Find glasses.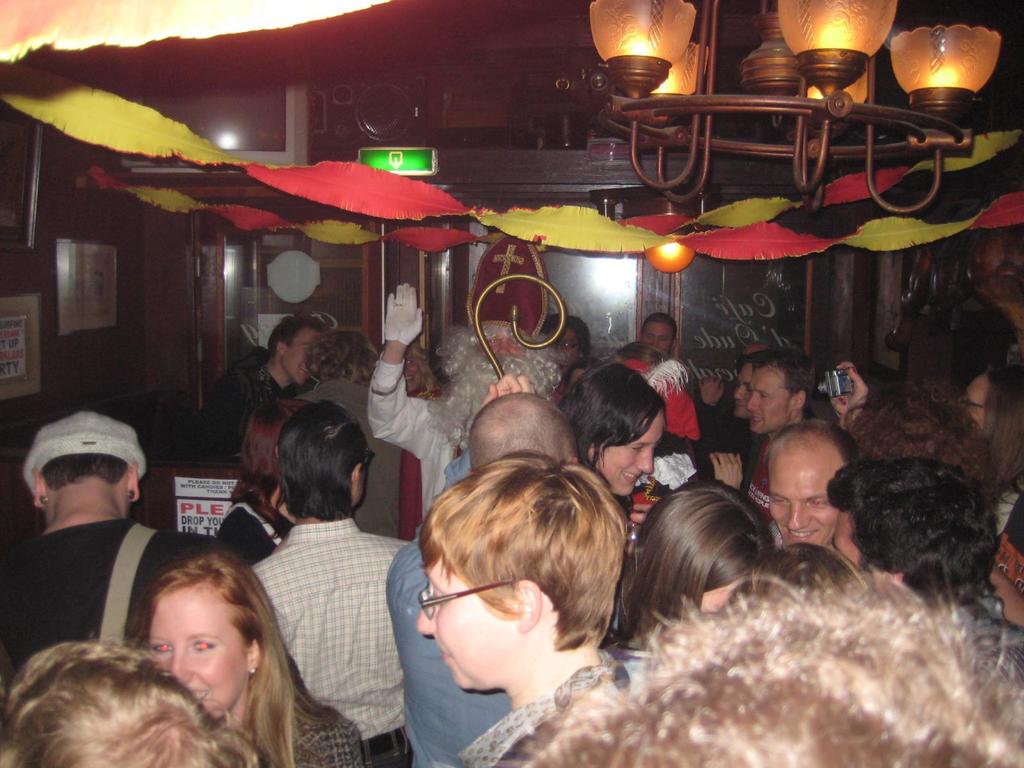
(956, 392, 982, 408).
